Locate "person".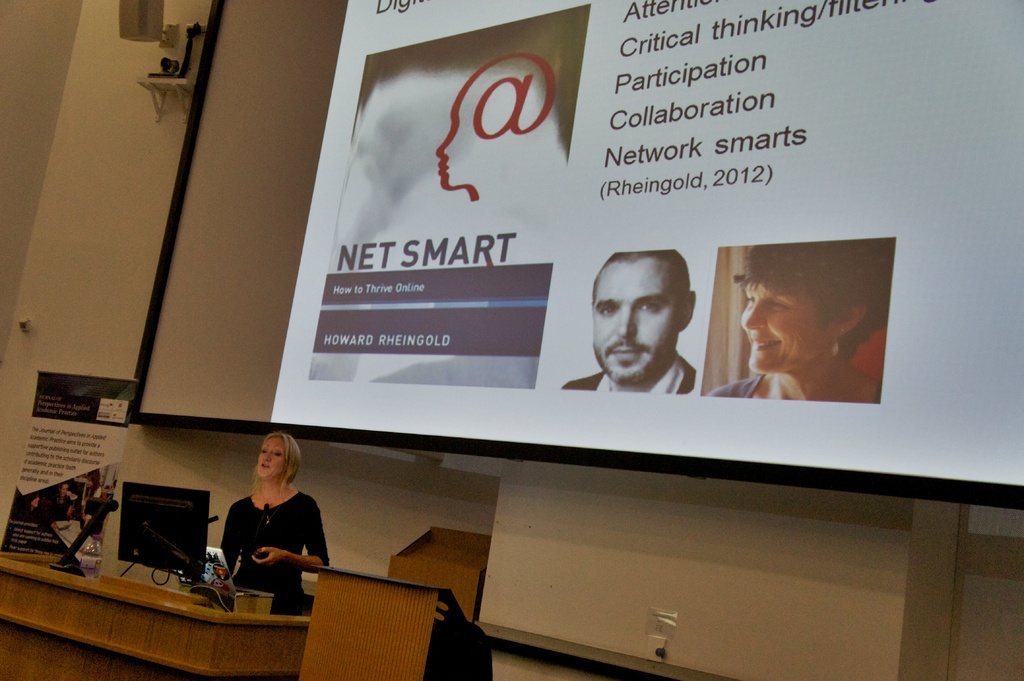
Bounding box: left=221, top=435, right=328, bottom=616.
